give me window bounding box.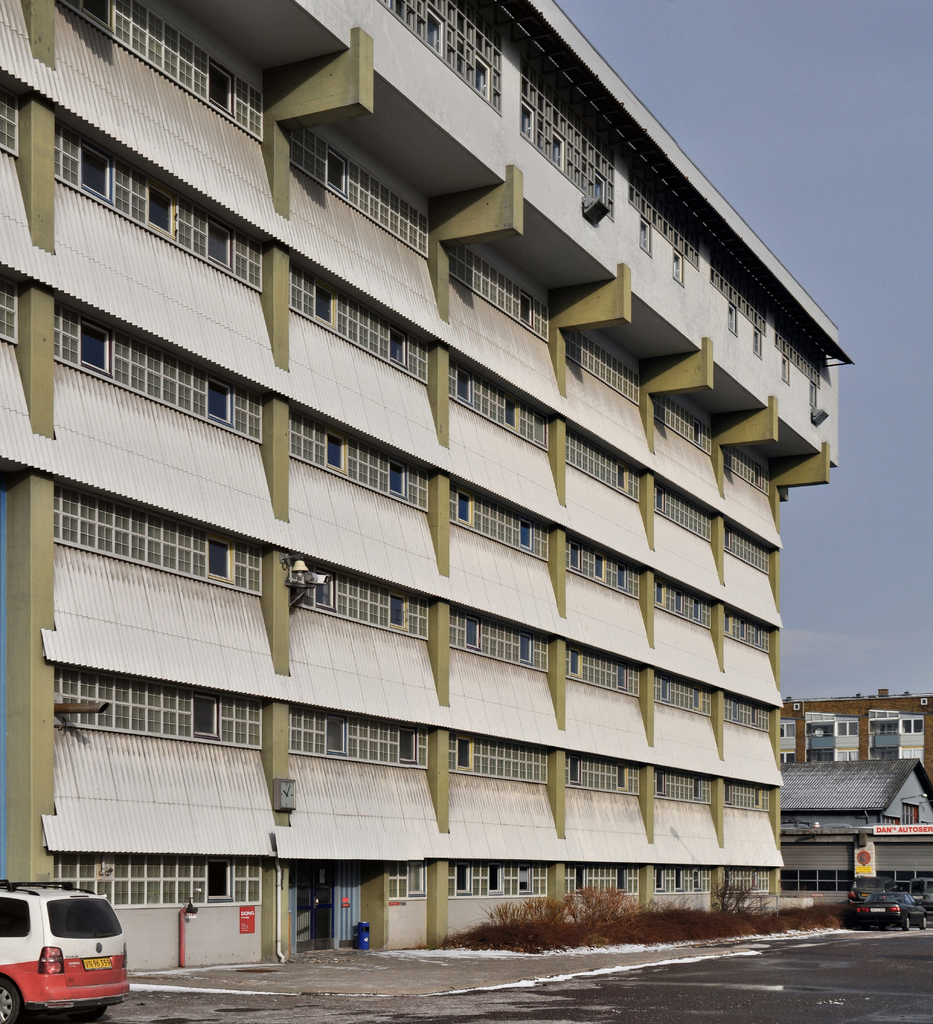
left=628, top=186, right=699, bottom=268.
